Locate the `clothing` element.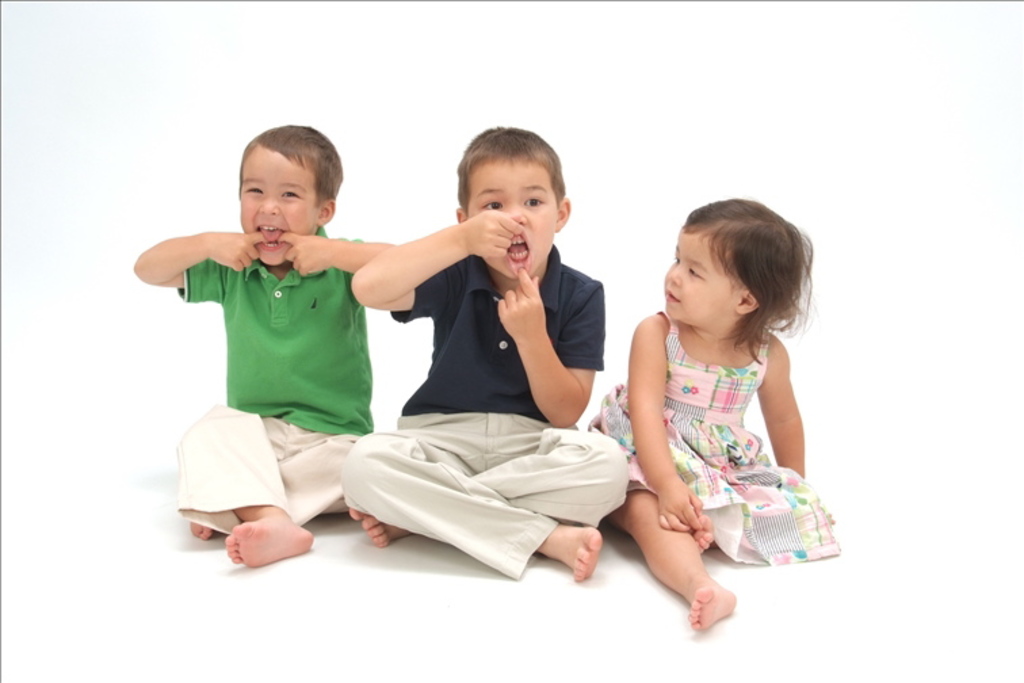
Element bbox: l=164, t=195, r=390, b=523.
